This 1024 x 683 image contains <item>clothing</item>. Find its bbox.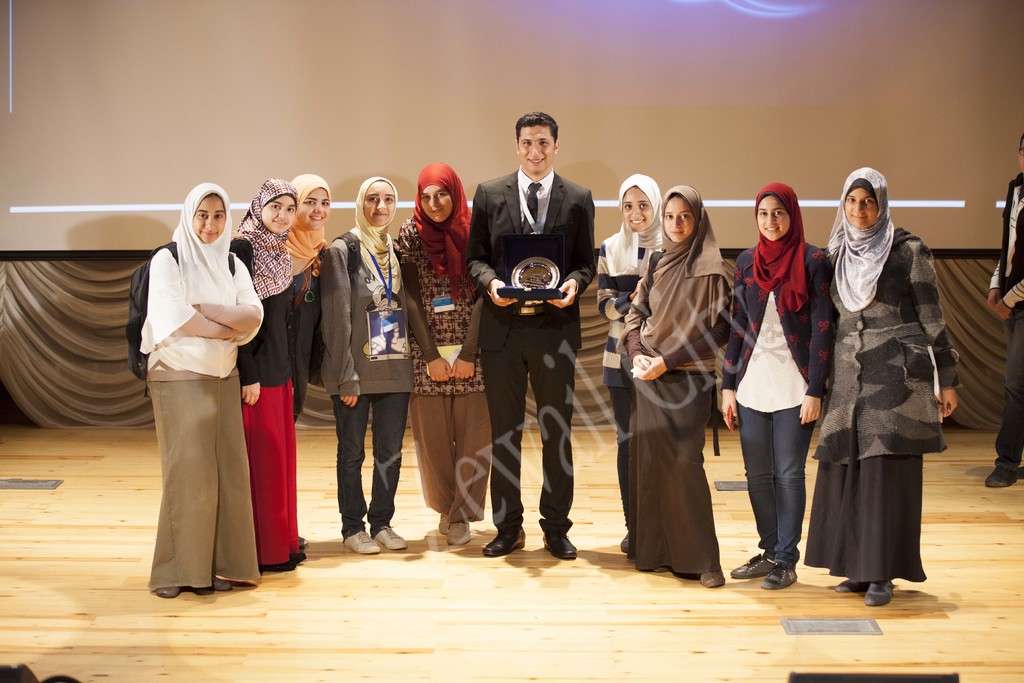
pyautogui.locateOnScreen(144, 228, 268, 593).
